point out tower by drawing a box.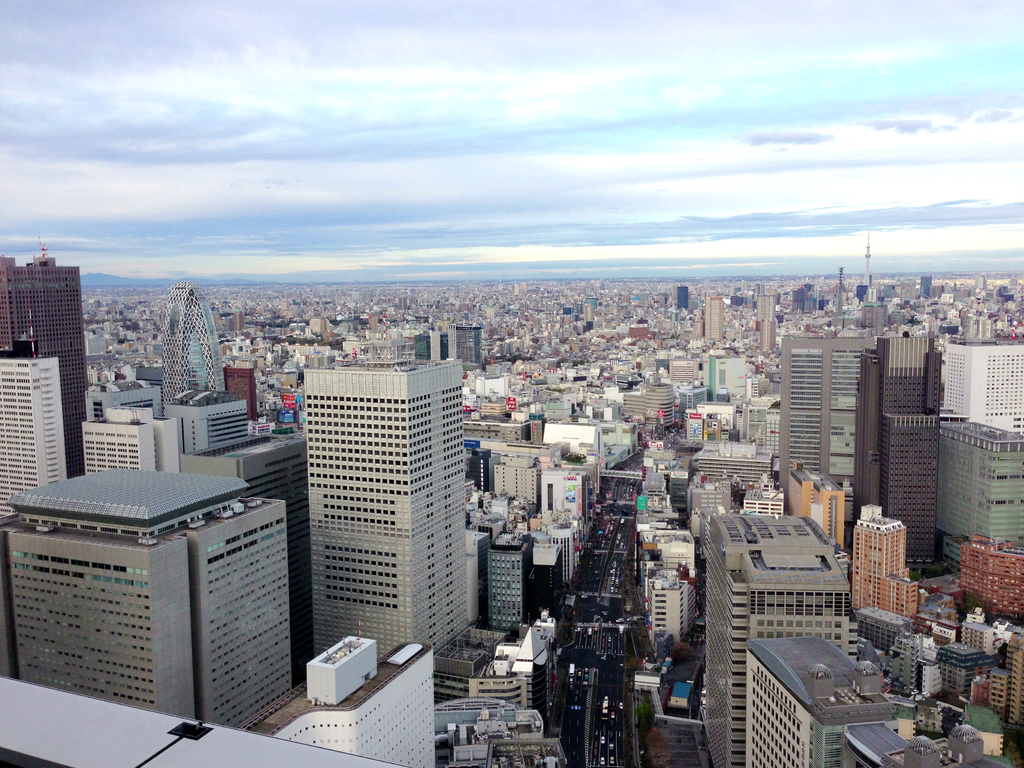
(left=943, top=344, right=1023, bottom=425).
